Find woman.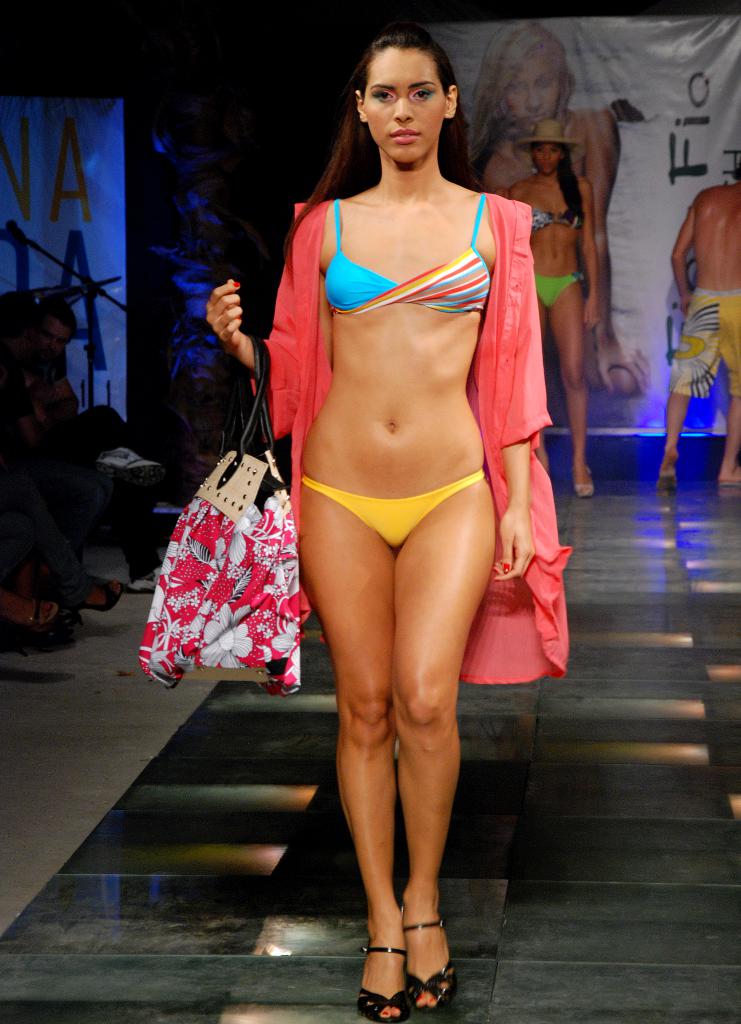
left=500, top=130, right=600, bottom=490.
